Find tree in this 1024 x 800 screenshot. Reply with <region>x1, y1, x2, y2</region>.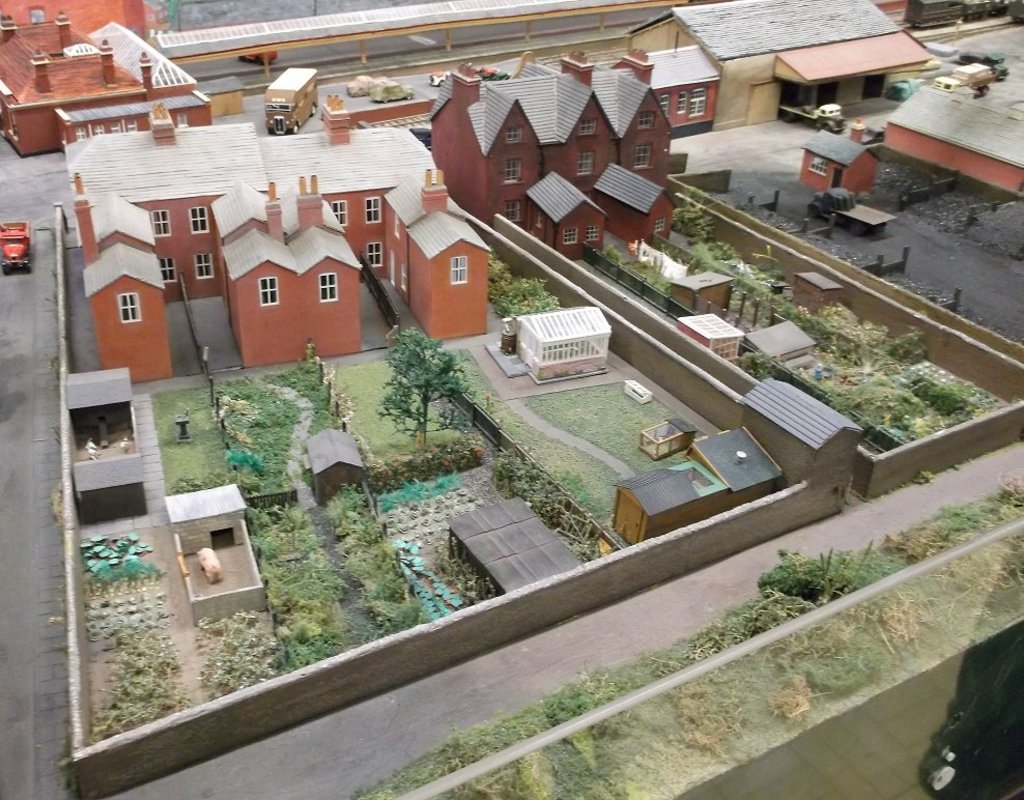
<region>370, 315, 448, 438</region>.
